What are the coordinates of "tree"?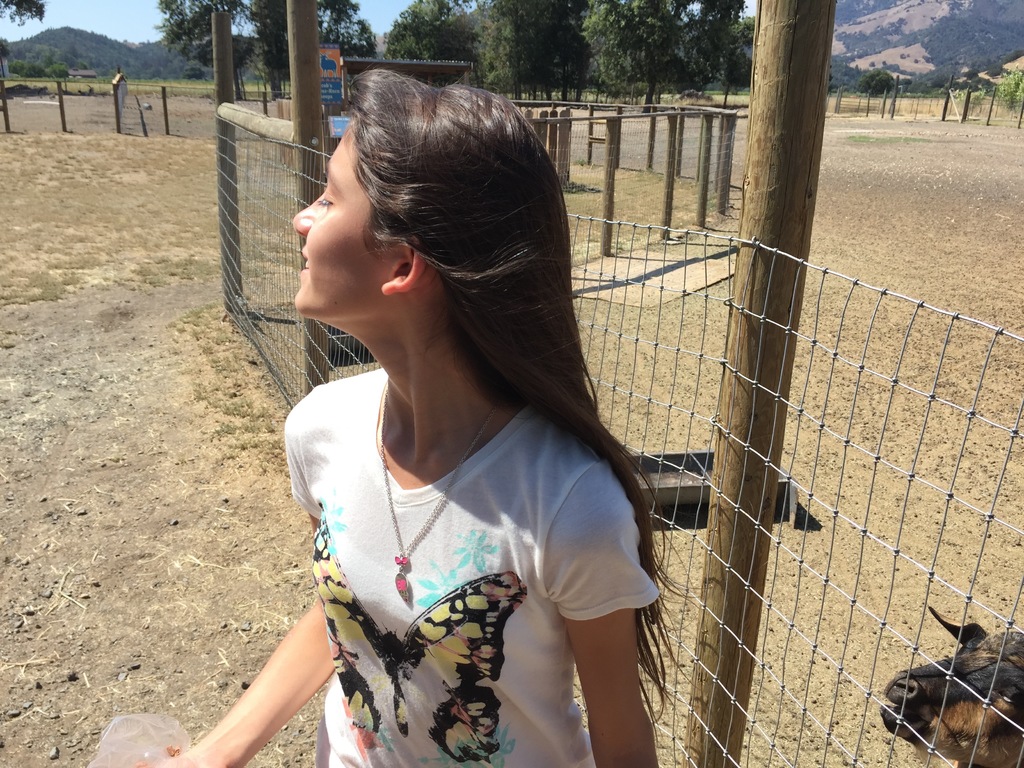
pyautogui.locateOnScreen(0, 0, 49, 31).
